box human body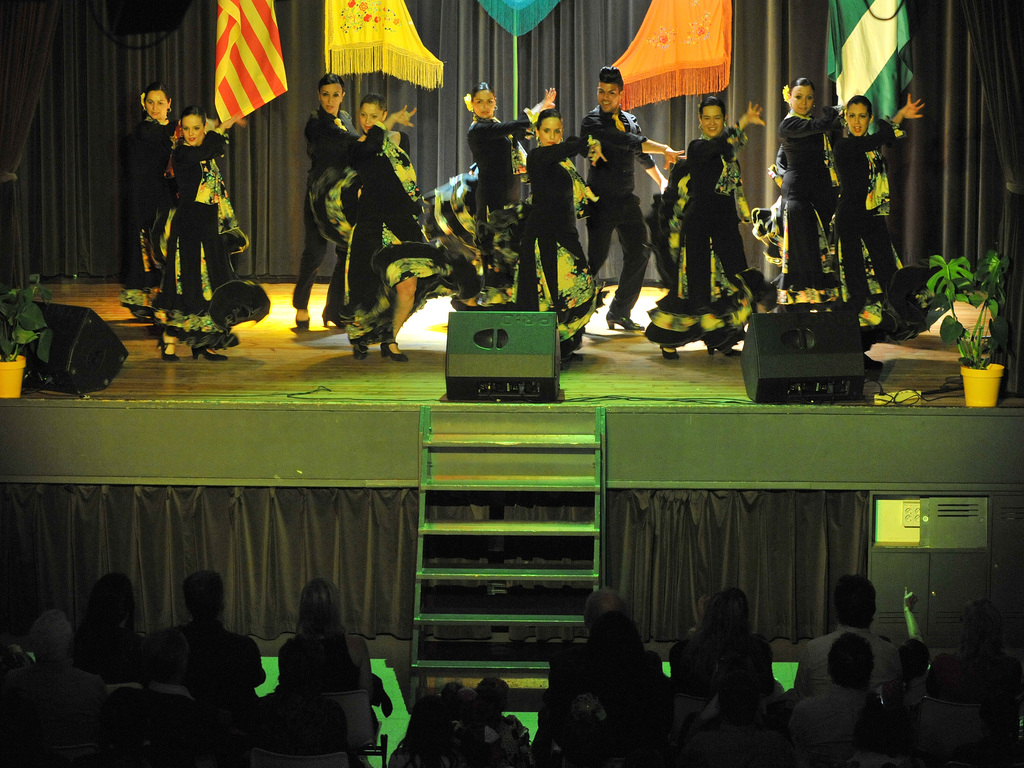
box(795, 552, 899, 691)
